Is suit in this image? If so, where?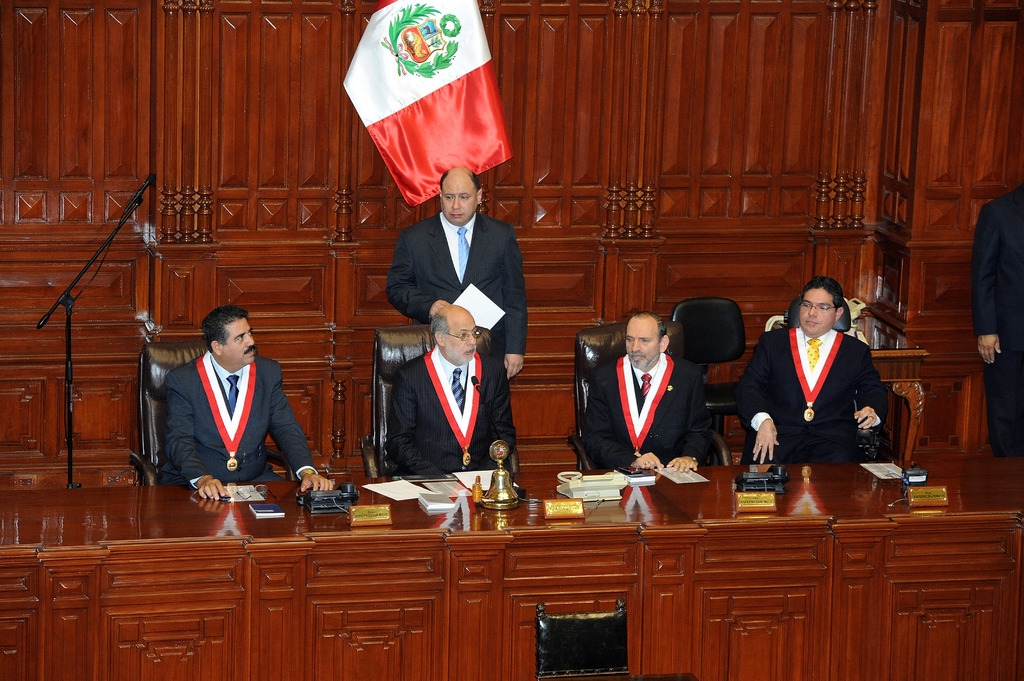
Yes, at (159, 352, 315, 479).
